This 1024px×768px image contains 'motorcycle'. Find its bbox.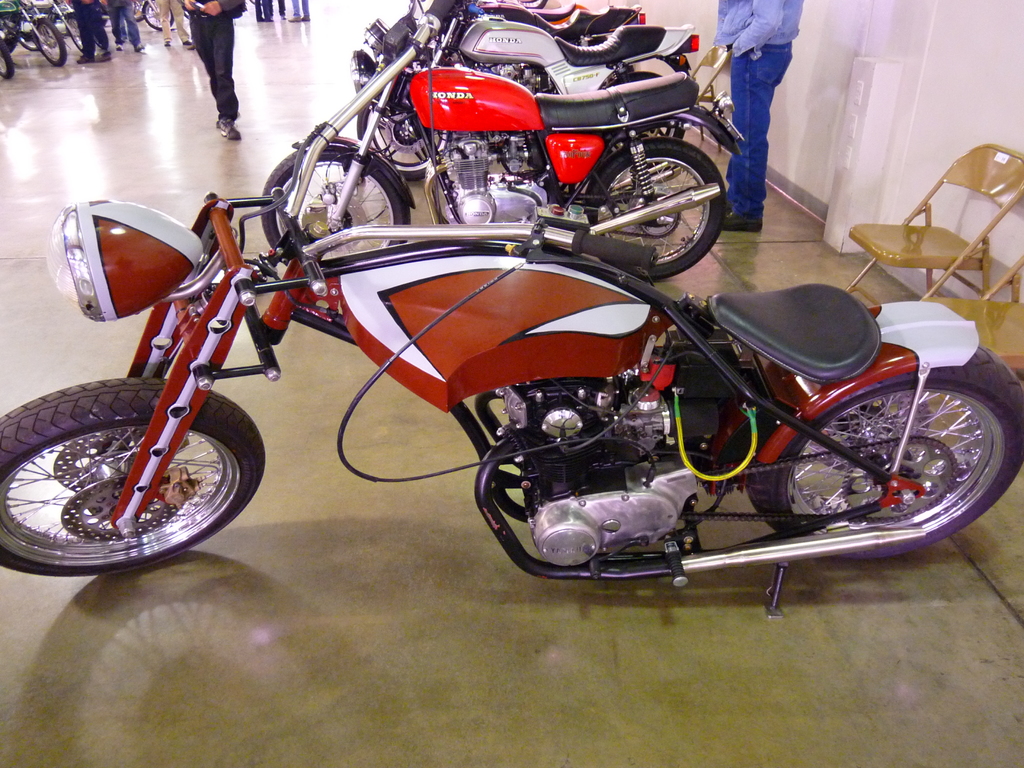
locate(137, 2, 175, 33).
